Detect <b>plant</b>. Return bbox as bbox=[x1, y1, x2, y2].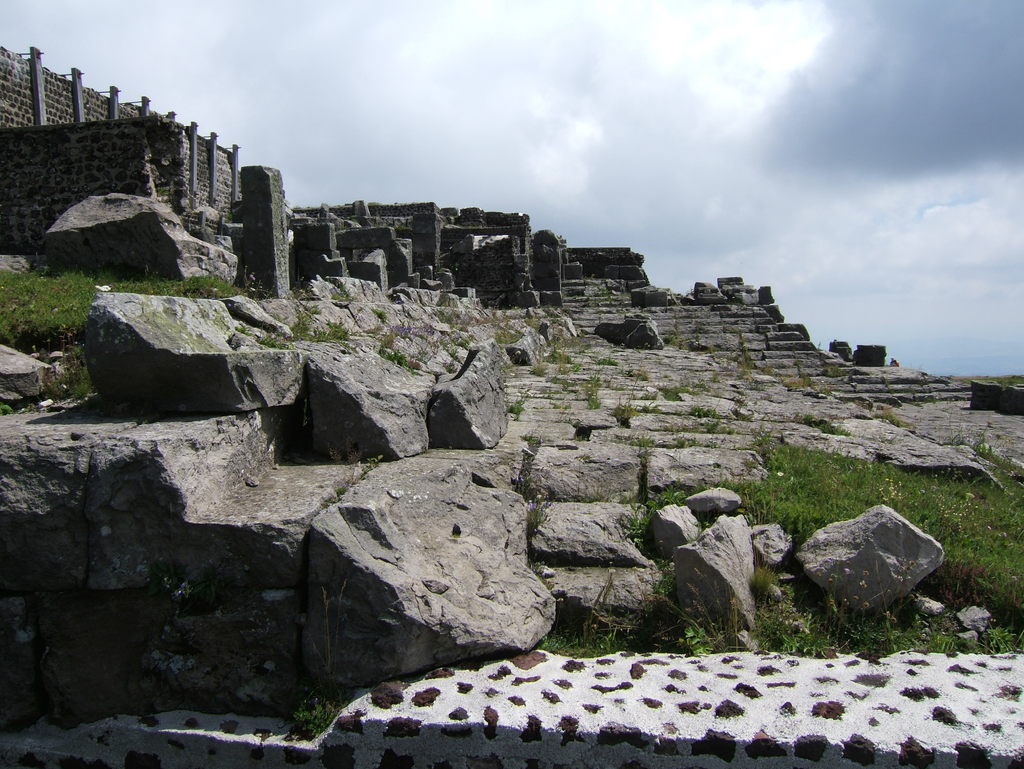
bbox=[378, 333, 426, 373].
